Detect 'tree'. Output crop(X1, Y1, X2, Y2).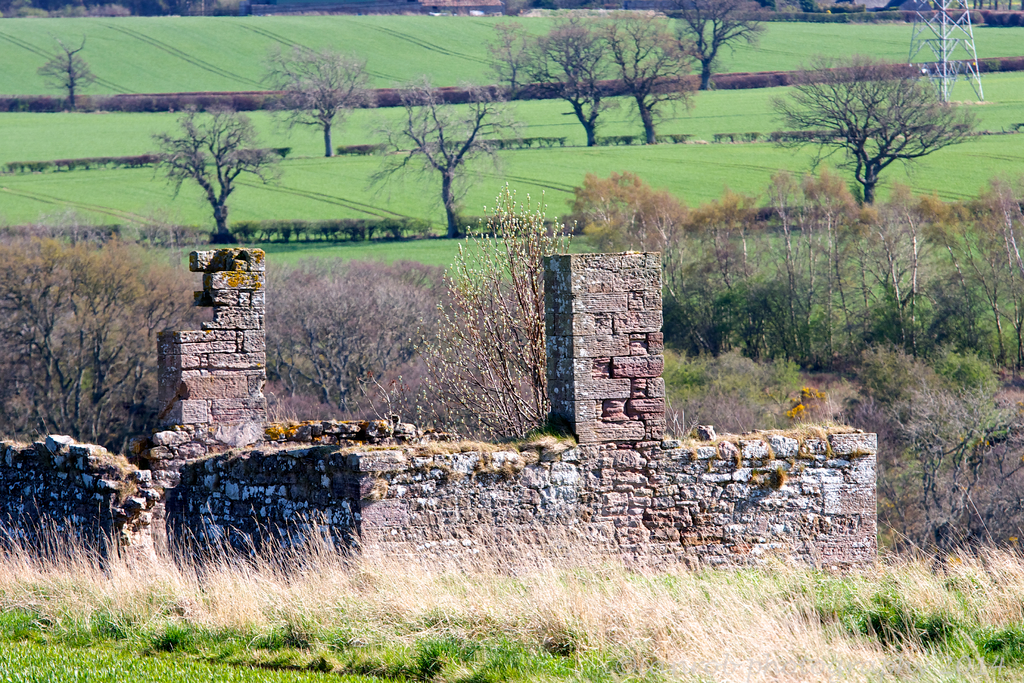
crop(487, 17, 545, 99).
